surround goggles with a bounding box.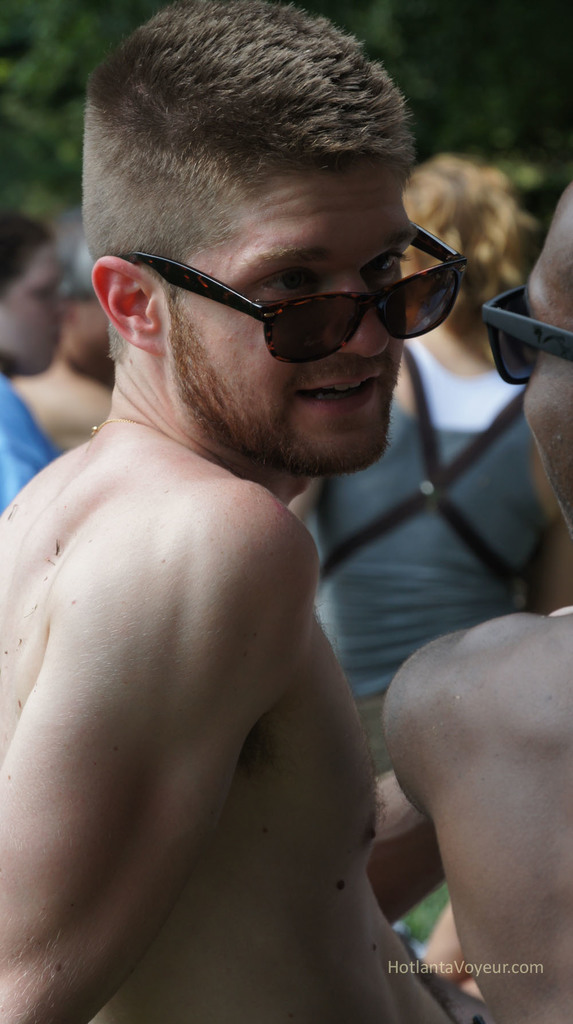
107,214,469,342.
